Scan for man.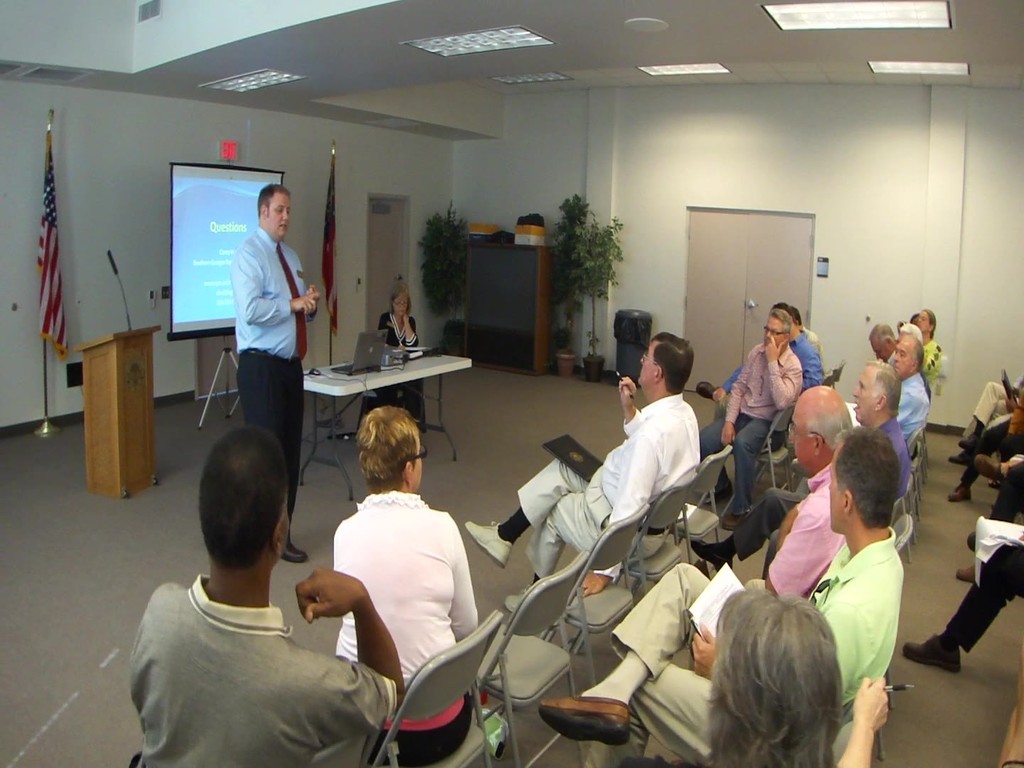
Scan result: crop(865, 326, 895, 365).
